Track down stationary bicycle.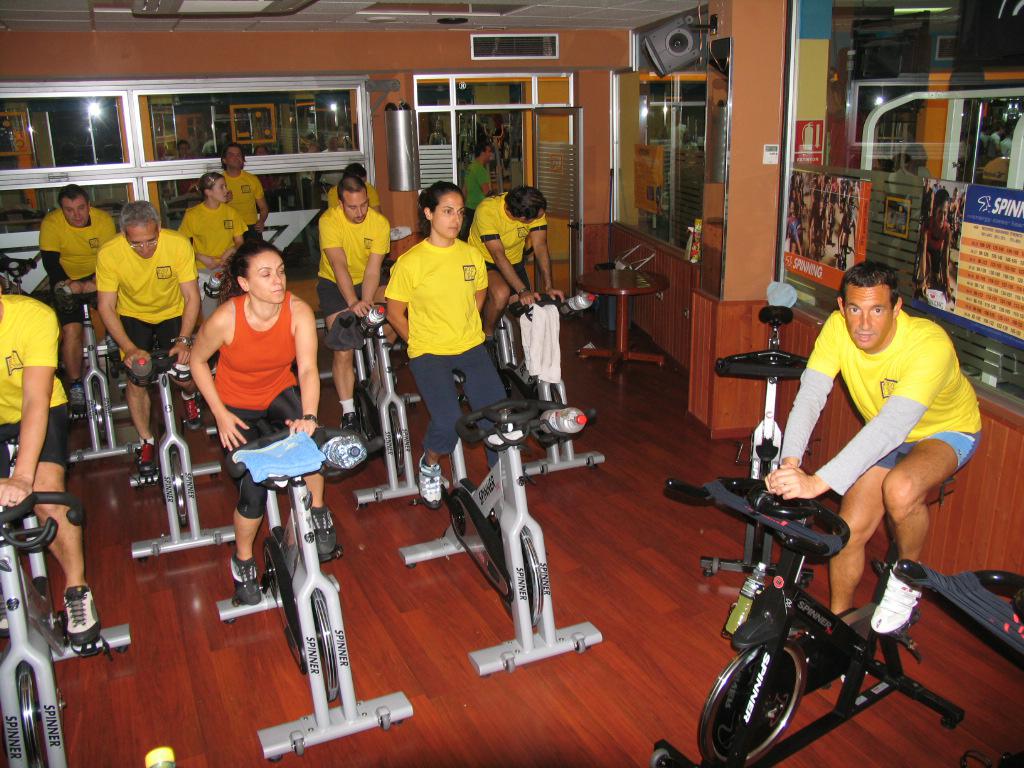
Tracked to [66,290,144,467].
